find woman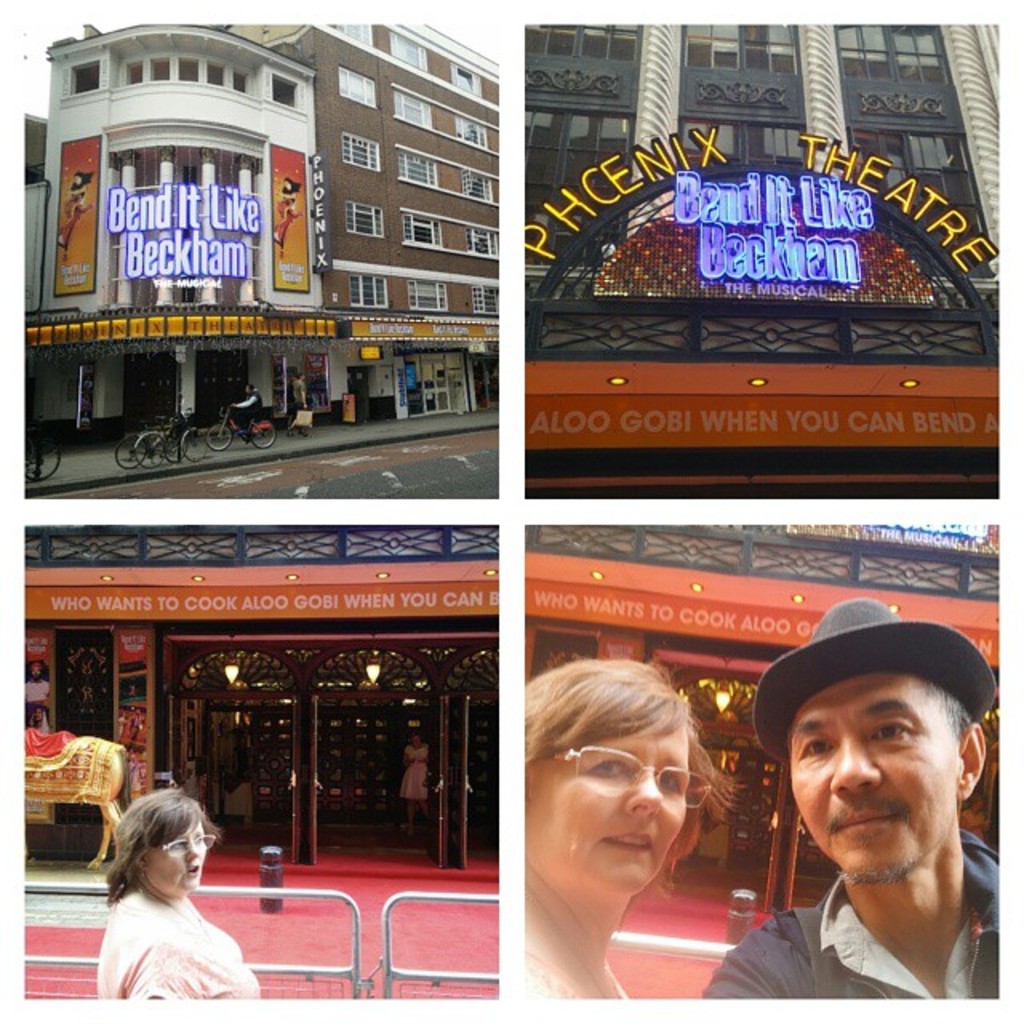
400, 734, 430, 830
